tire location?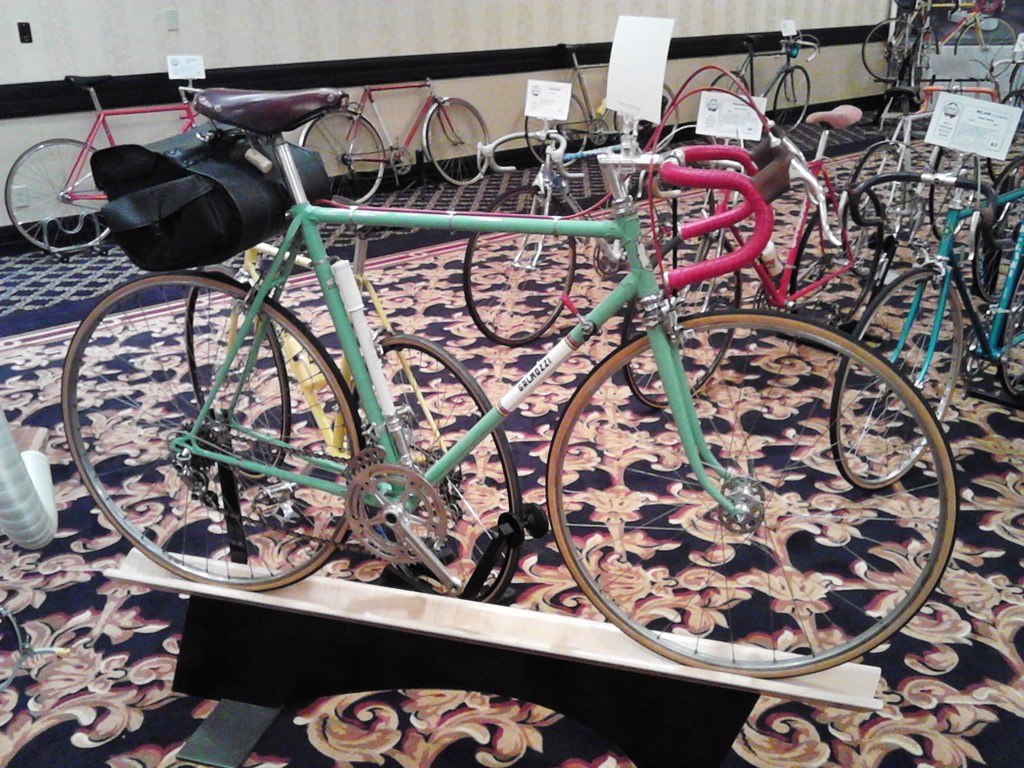
{"left": 781, "top": 186, "right": 883, "bottom": 322}
